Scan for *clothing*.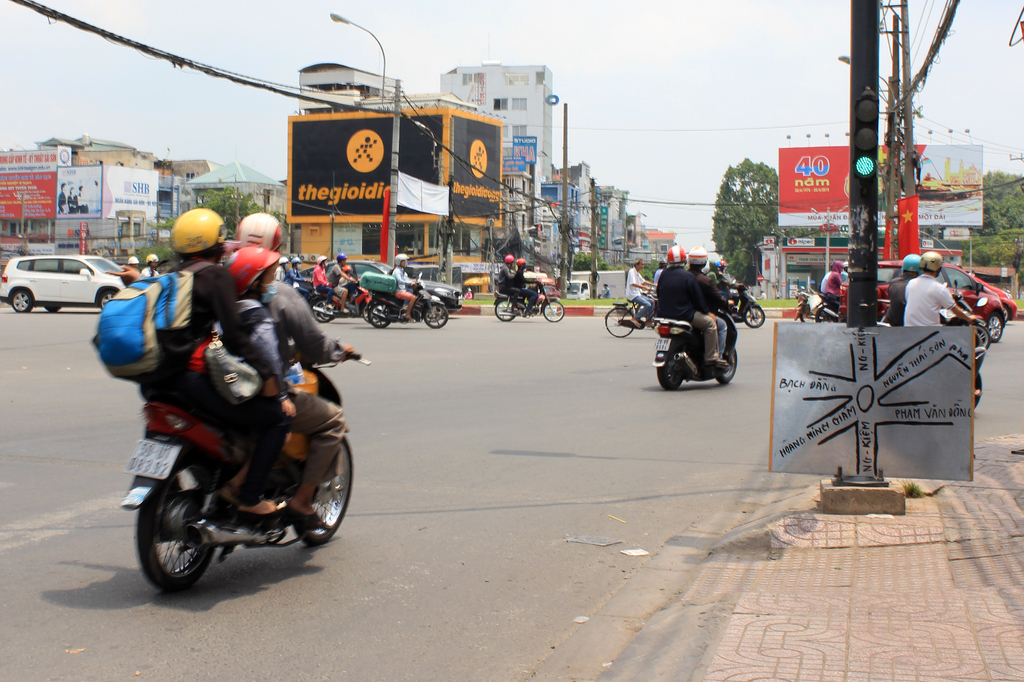
Scan result: <box>285,267,308,297</box>.
